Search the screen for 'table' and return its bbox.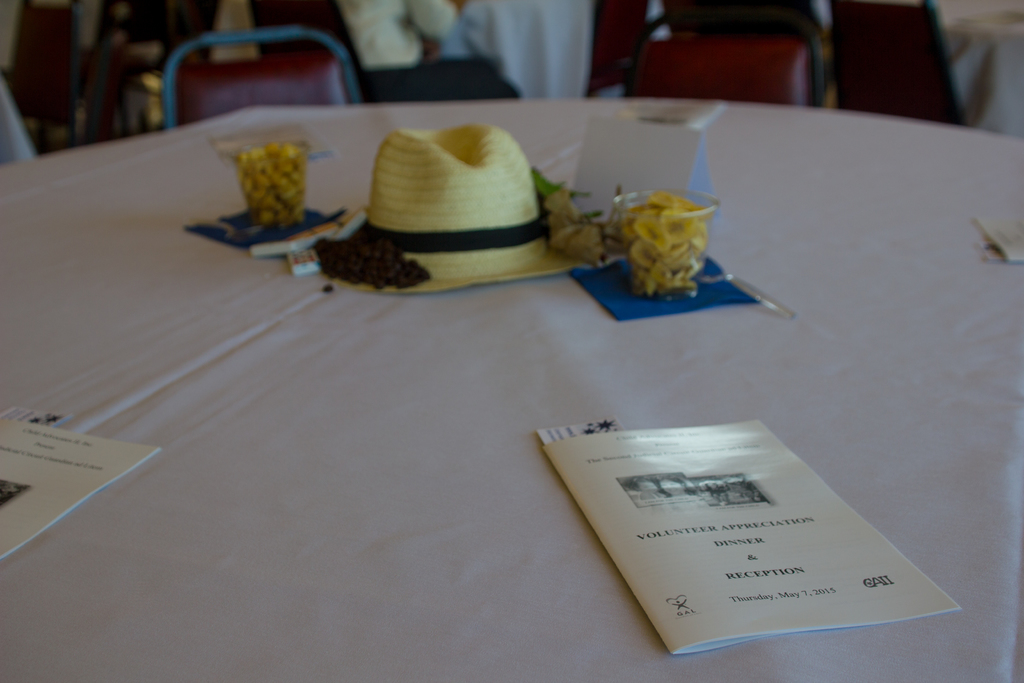
Found: locate(13, 101, 1023, 682).
